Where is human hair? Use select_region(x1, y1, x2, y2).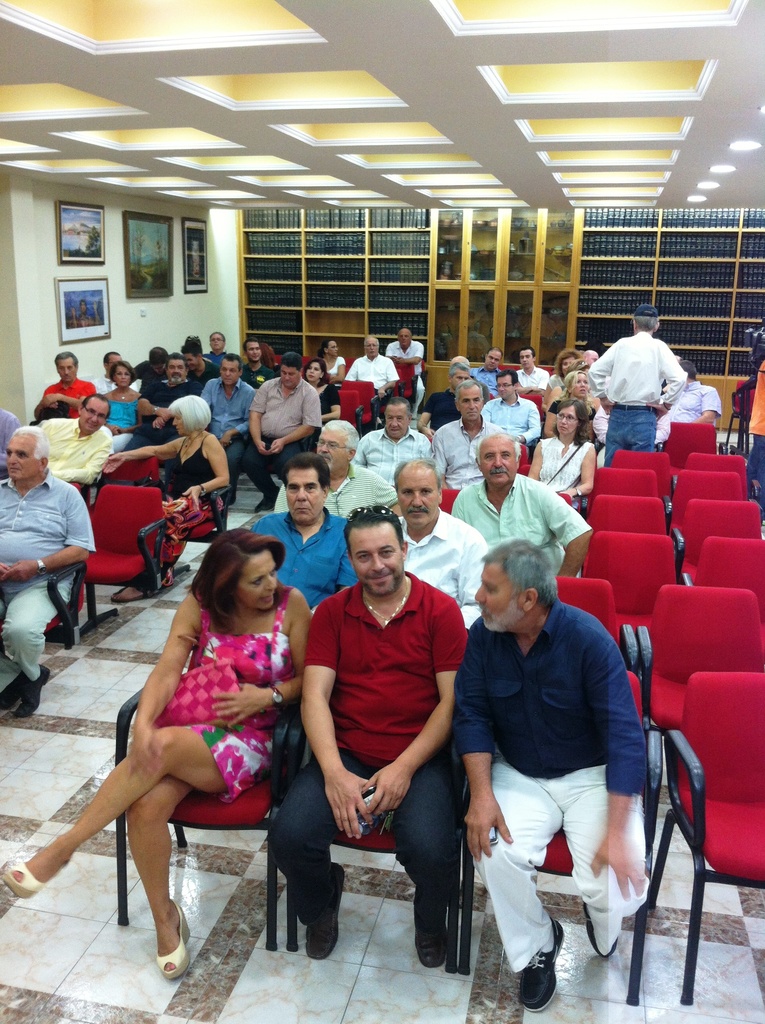
select_region(316, 340, 335, 358).
